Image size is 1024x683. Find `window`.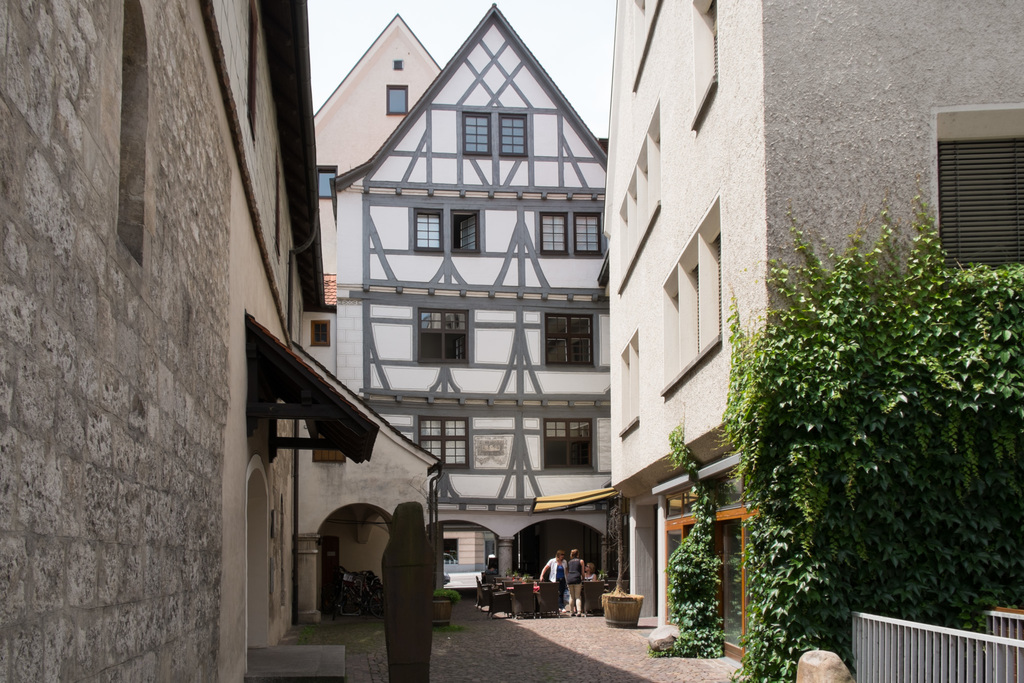
region(543, 308, 595, 368).
